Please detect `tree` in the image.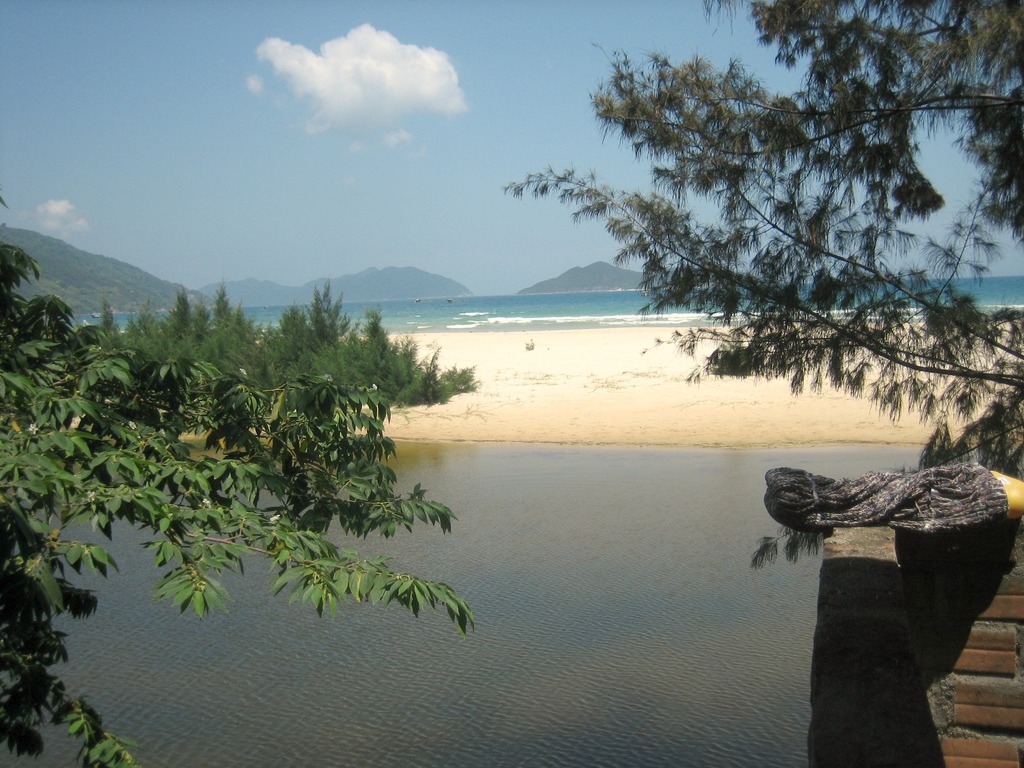
region(0, 185, 477, 767).
